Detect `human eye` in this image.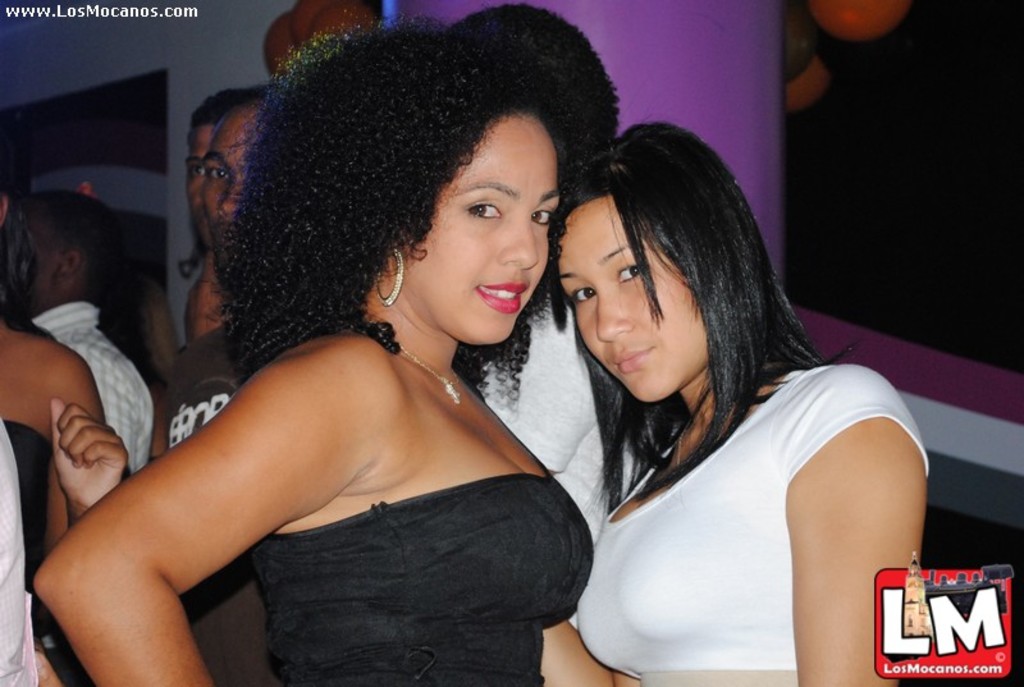
Detection: <bbox>568, 279, 595, 303</bbox>.
